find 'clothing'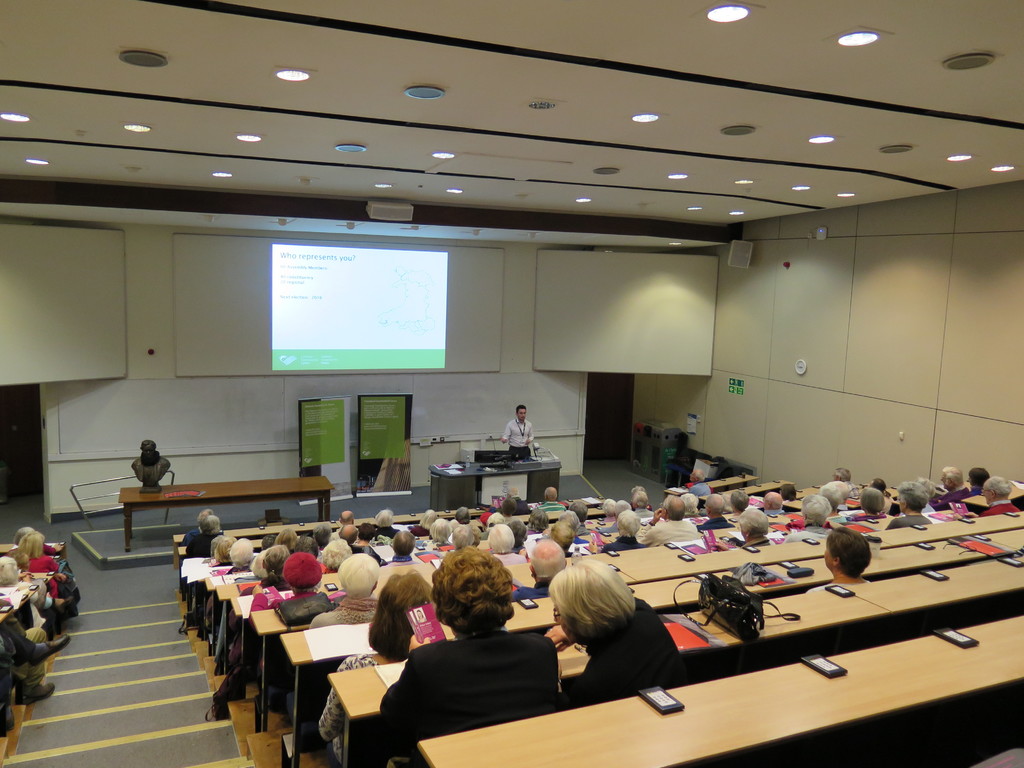
28/549/79/616
